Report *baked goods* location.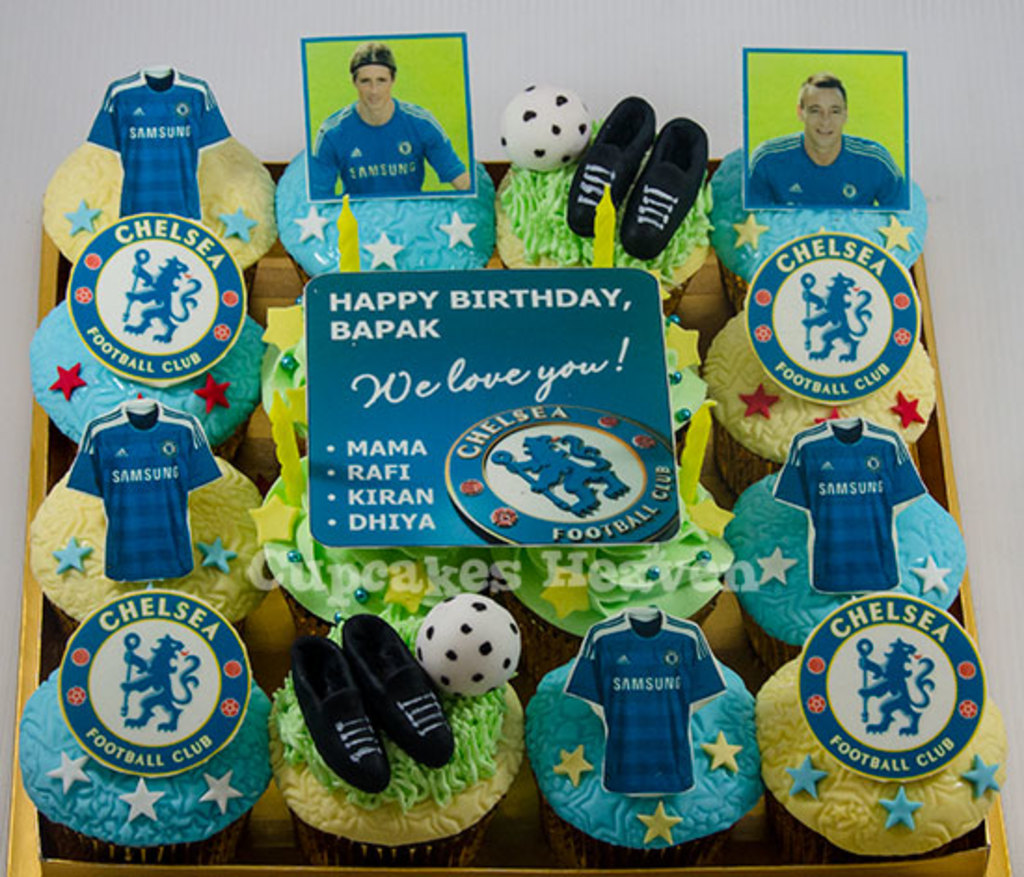
Report: box(17, 637, 277, 868).
